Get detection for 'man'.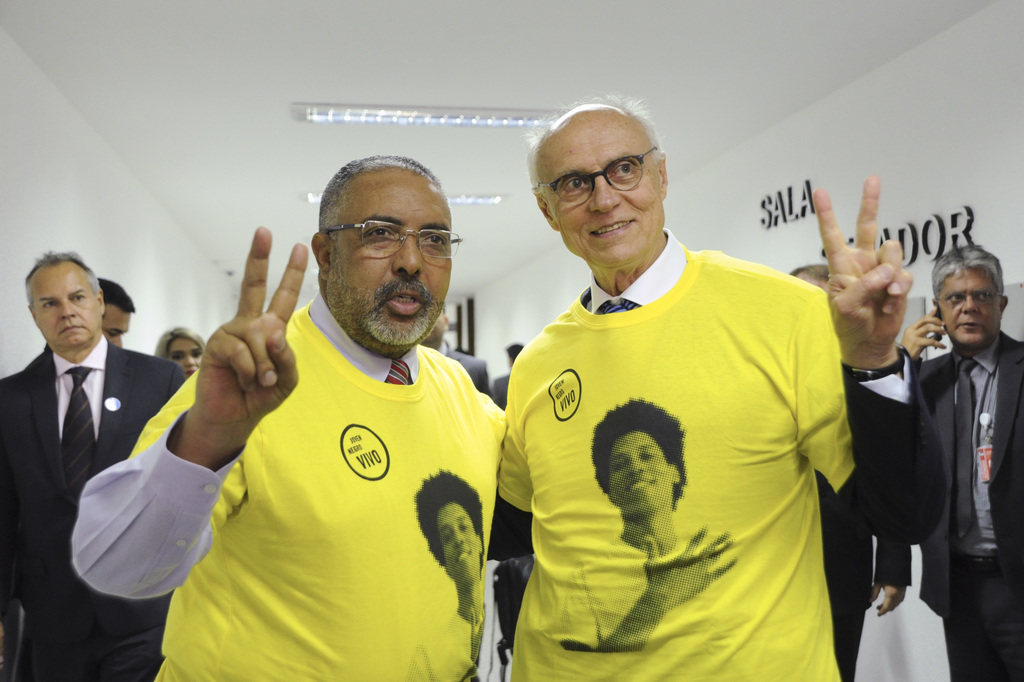
Detection: 84 277 135 353.
